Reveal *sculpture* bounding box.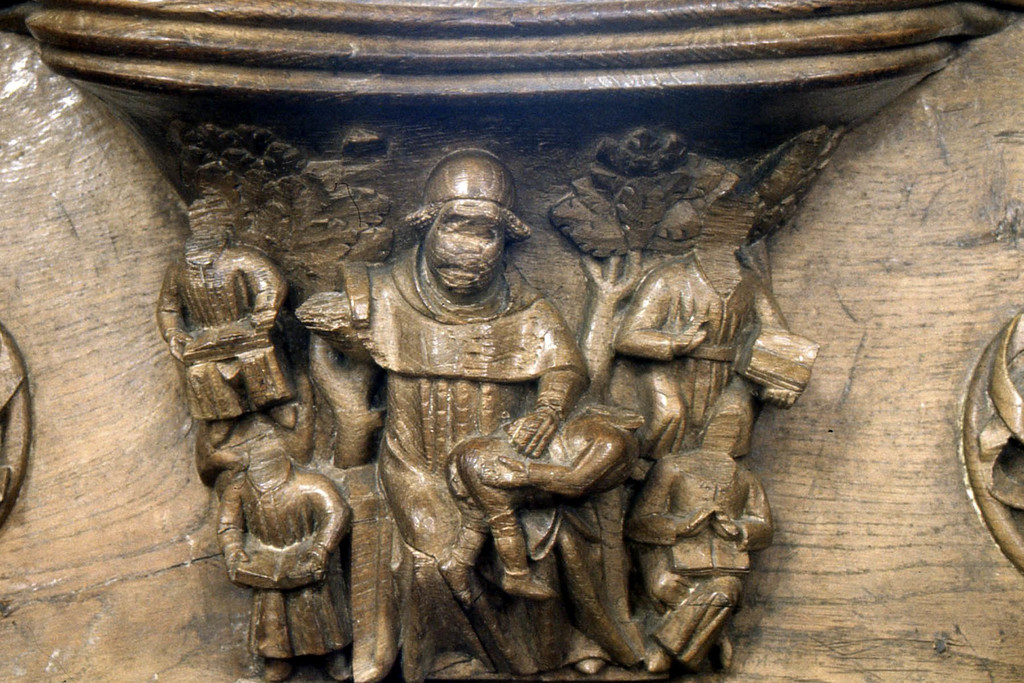
Revealed: <bbox>307, 151, 611, 679</bbox>.
